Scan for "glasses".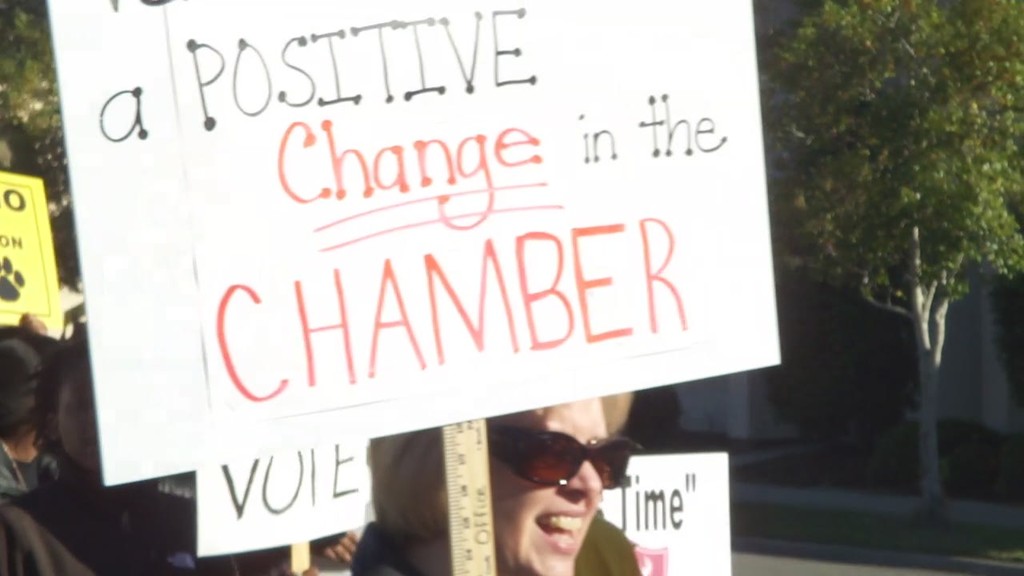
Scan result: rect(506, 448, 638, 510).
